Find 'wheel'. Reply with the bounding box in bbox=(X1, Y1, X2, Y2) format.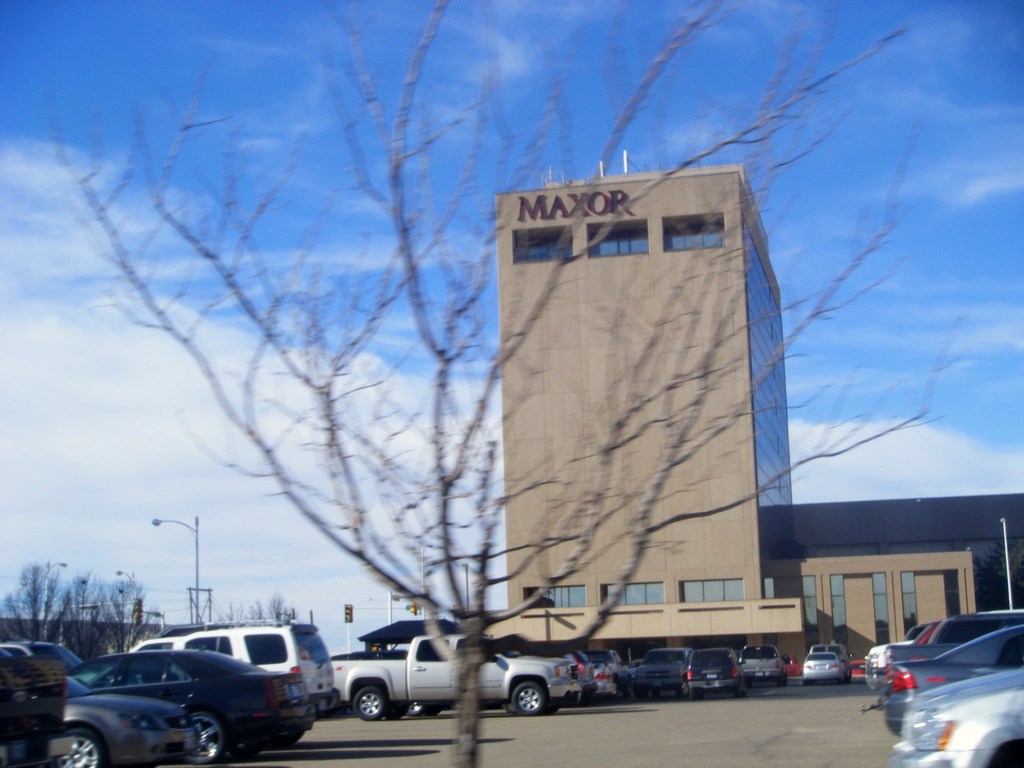
bbox=(411, 700, 431, 716).
